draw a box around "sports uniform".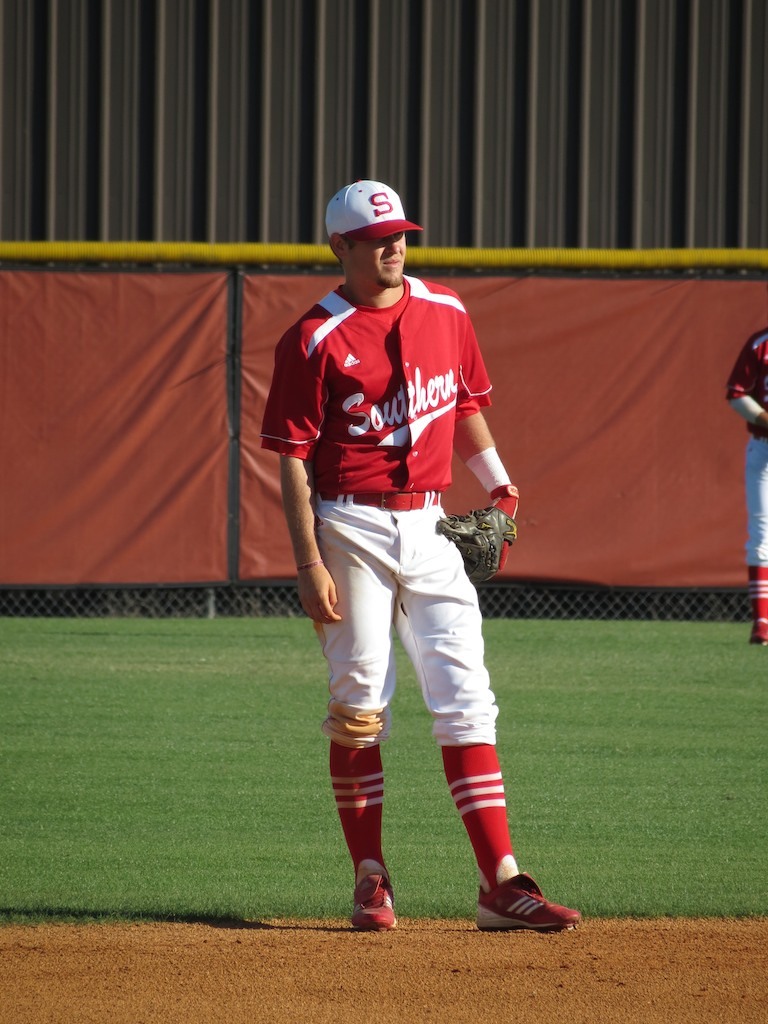
l=258, t=177, r=582, b=930.
